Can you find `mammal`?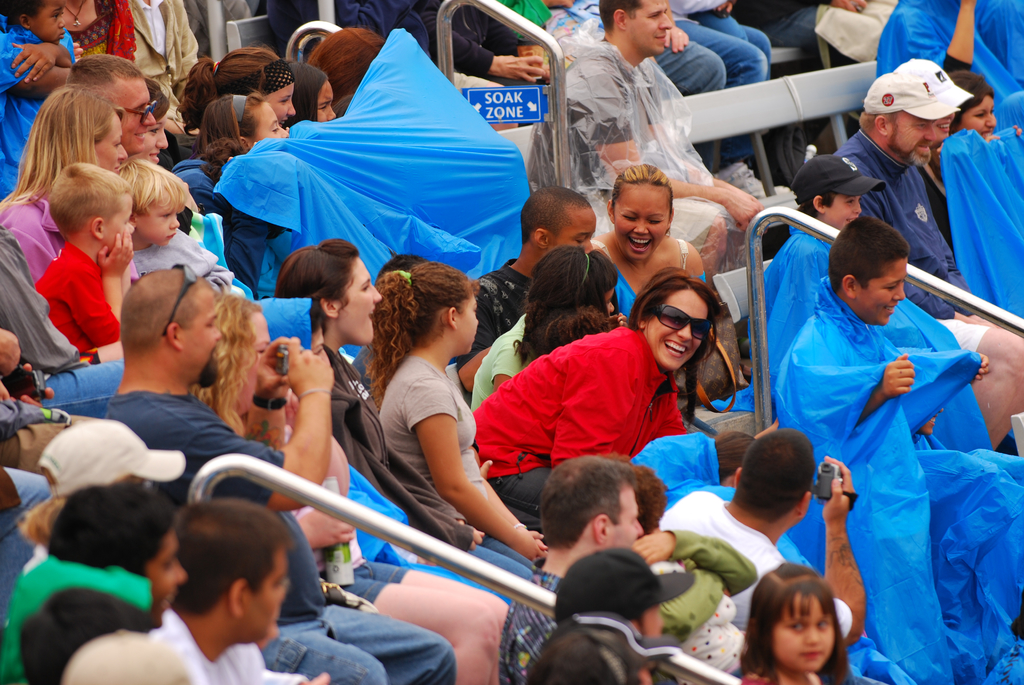
Yes, bounding box: BBox(193, 290, 511, 684).
